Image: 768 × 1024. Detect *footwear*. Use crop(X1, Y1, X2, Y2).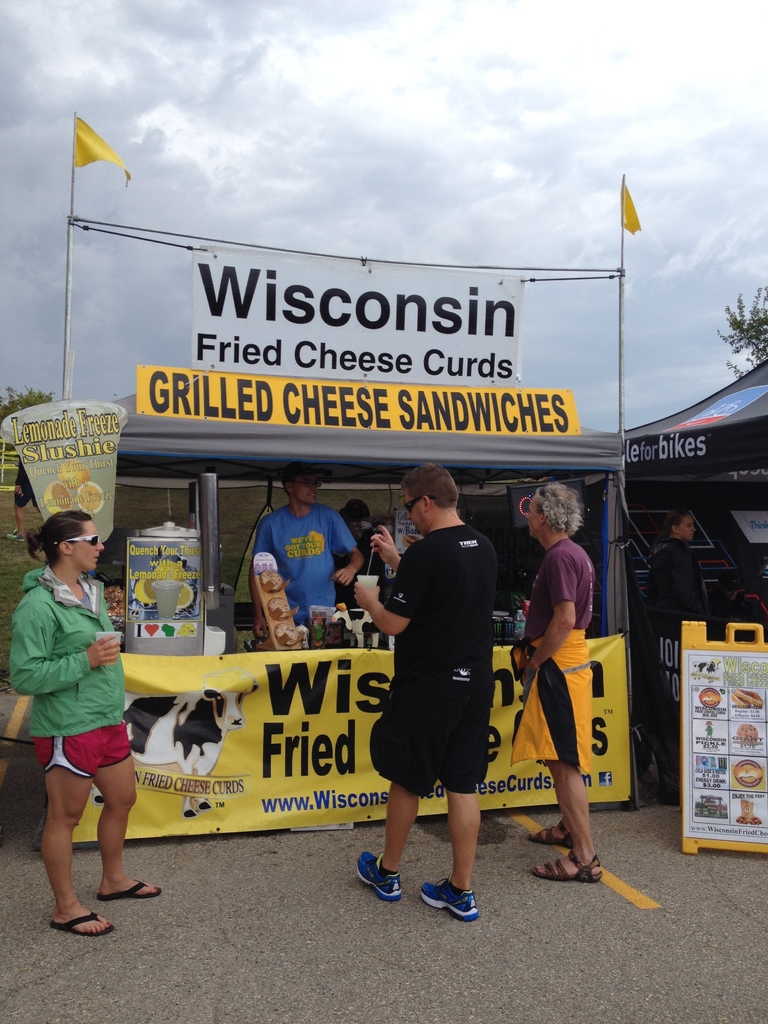
crop(404, 867, 491, 931).
